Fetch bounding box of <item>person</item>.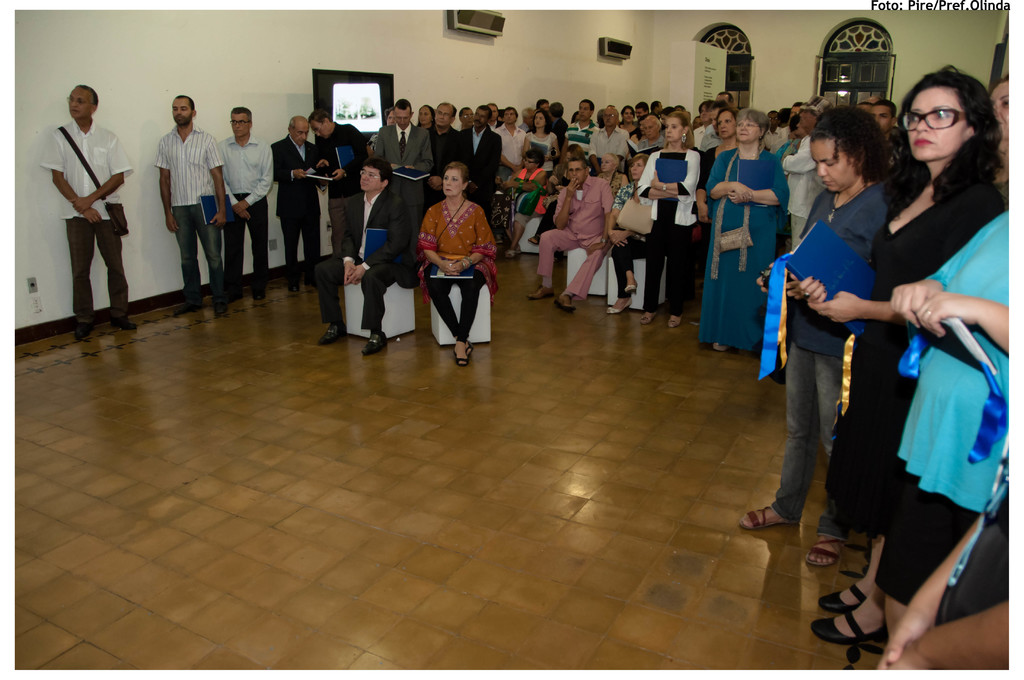
Bbox: 150, 91, 228, 311.
